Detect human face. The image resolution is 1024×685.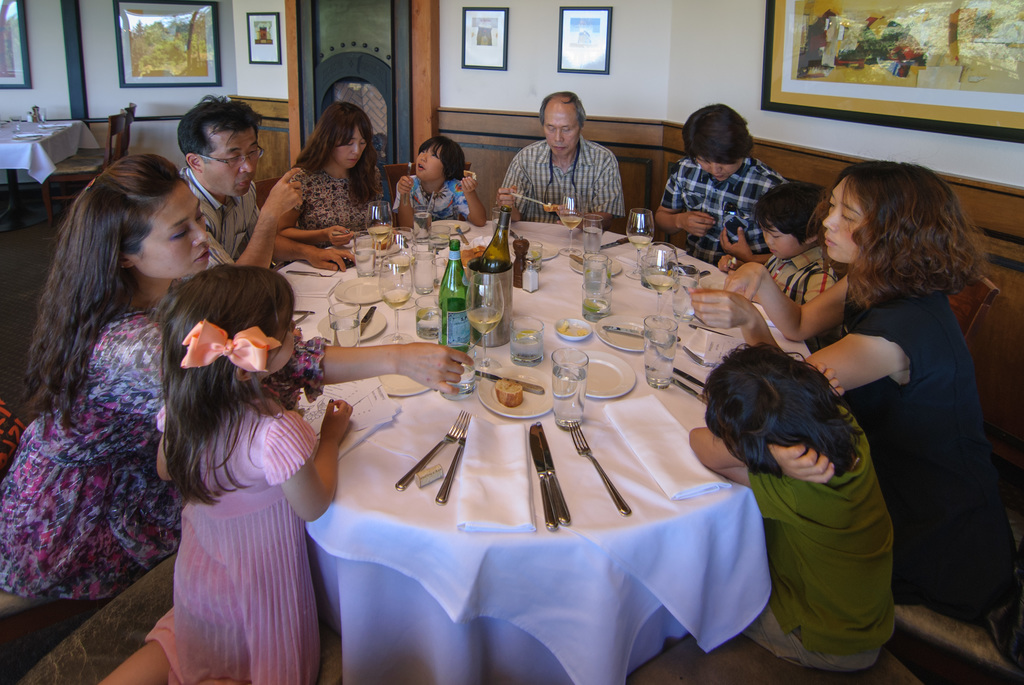
bbox=[413, 145, 442, 181].
